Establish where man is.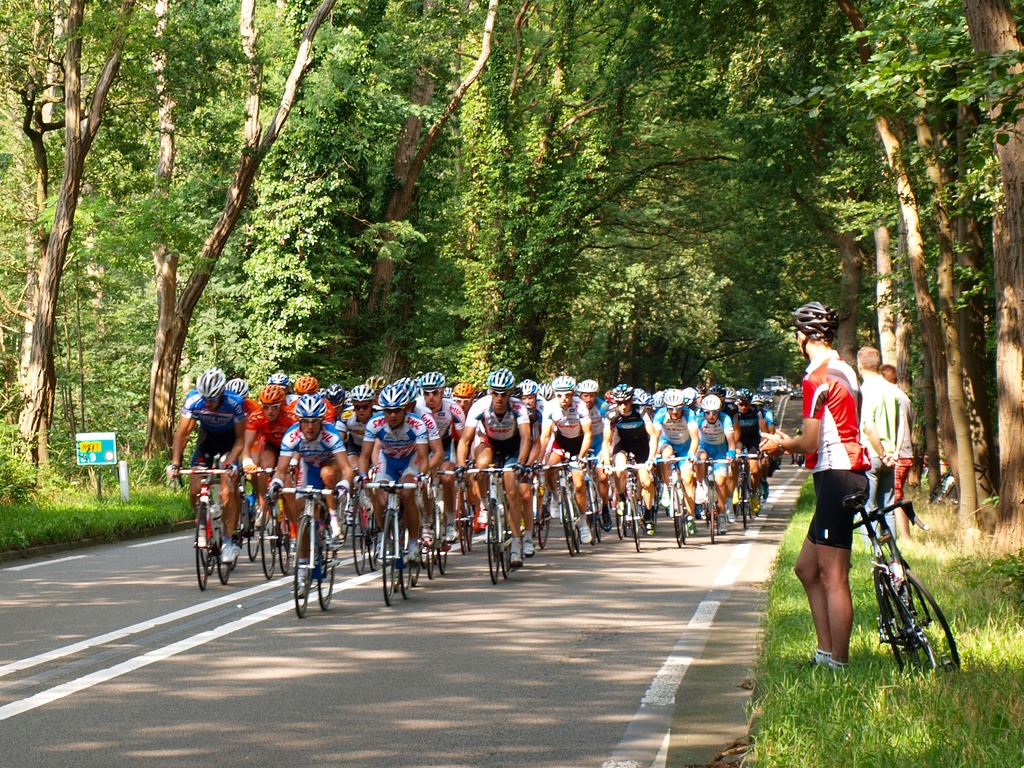
Established at 162,363,246,568.
